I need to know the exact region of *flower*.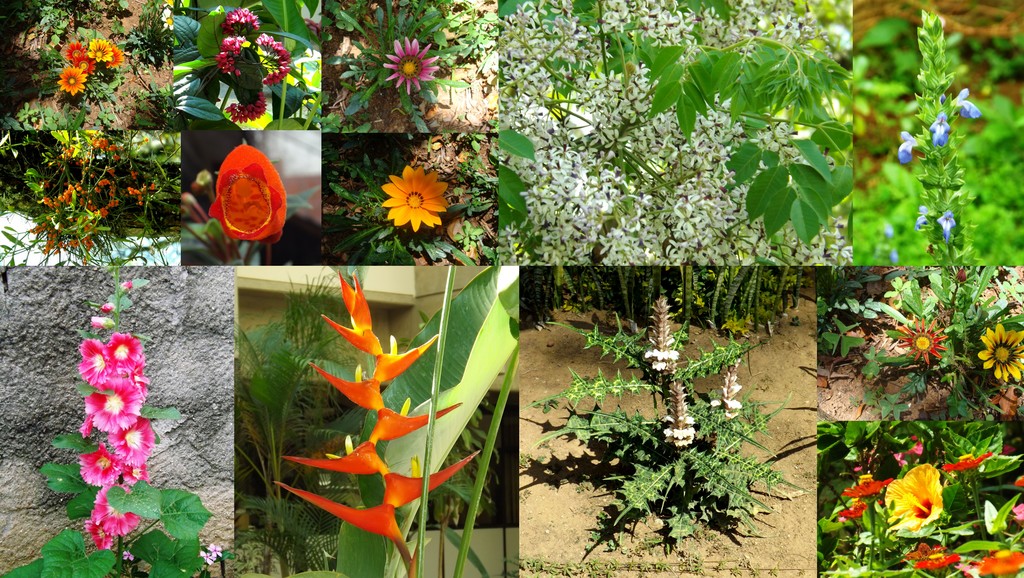
Region: locate(383, 36, 436, 94).
